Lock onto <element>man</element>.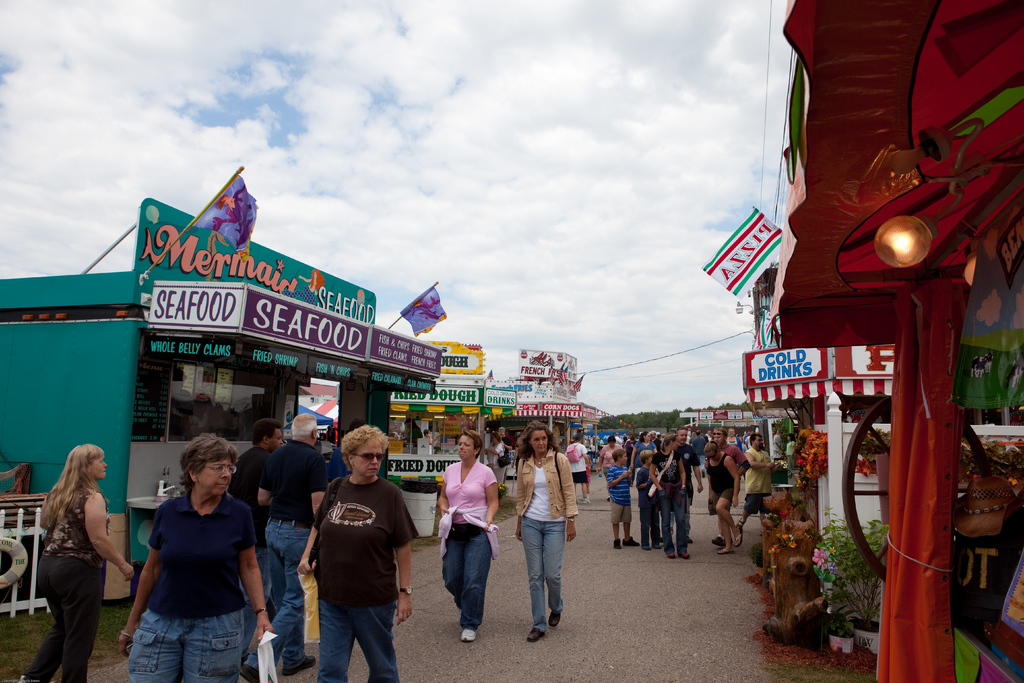
Locked: (705,442,742,554).
